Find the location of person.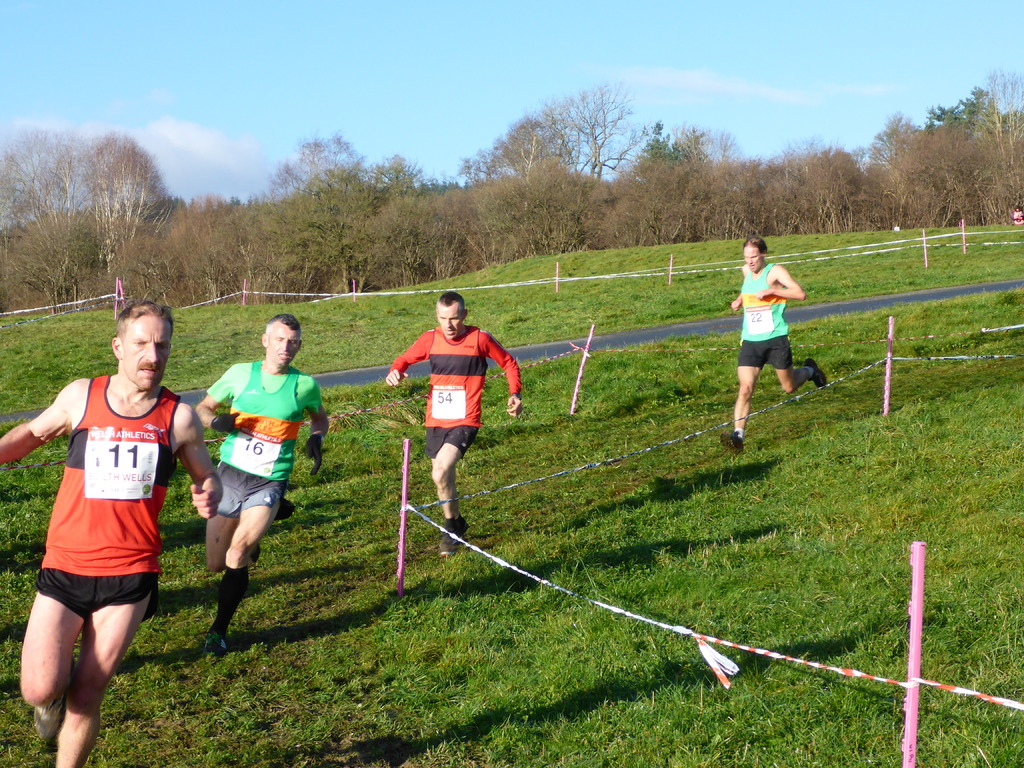
Location: region(0, 303, 230, 767).
